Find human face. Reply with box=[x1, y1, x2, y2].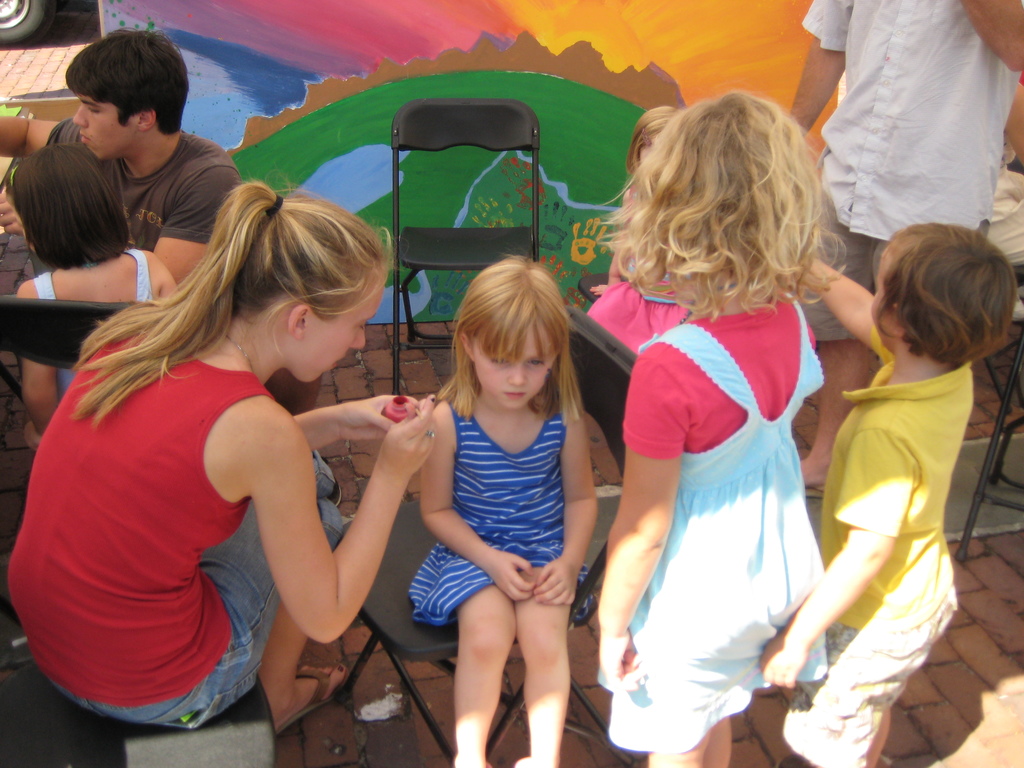
box=[301, 265, 383, 383].
